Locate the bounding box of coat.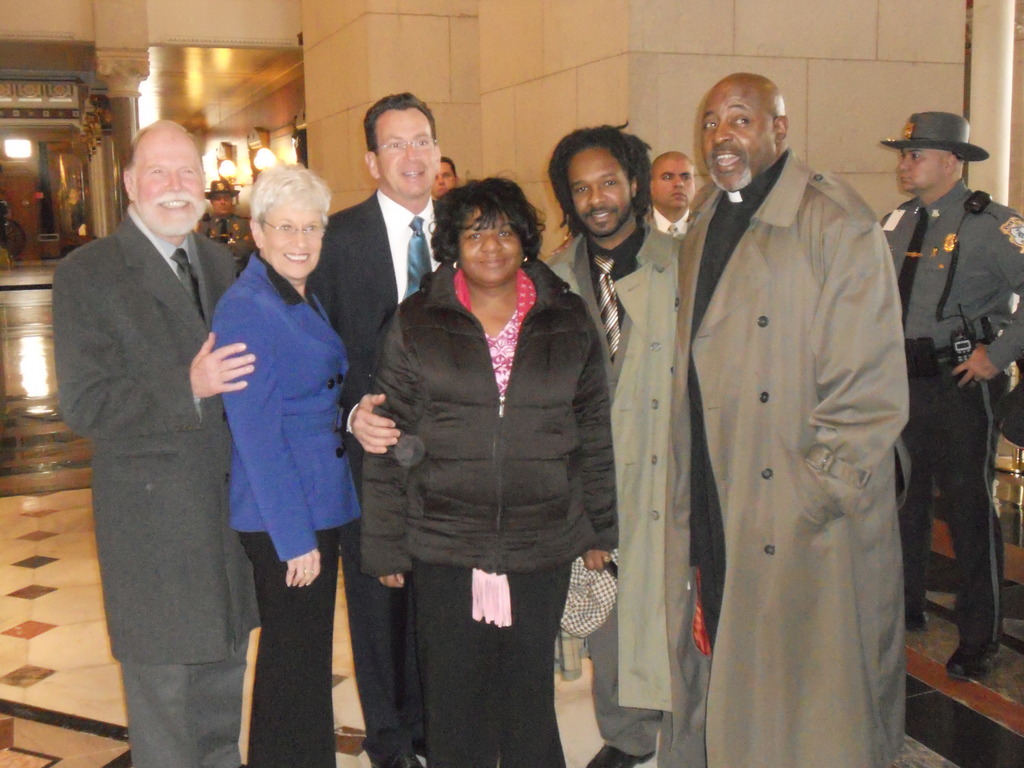
Bounding box: bbox(607, 131, 906, 726).
